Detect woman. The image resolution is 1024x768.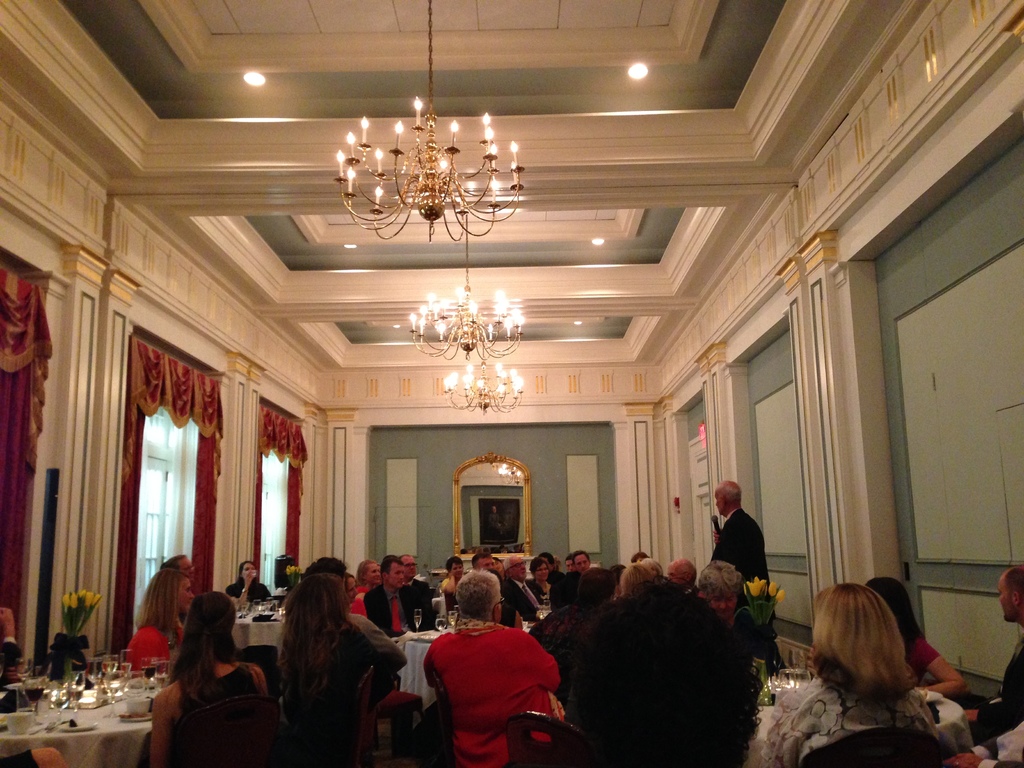
(x1=697, y1=559, x2=787, y2=705).
